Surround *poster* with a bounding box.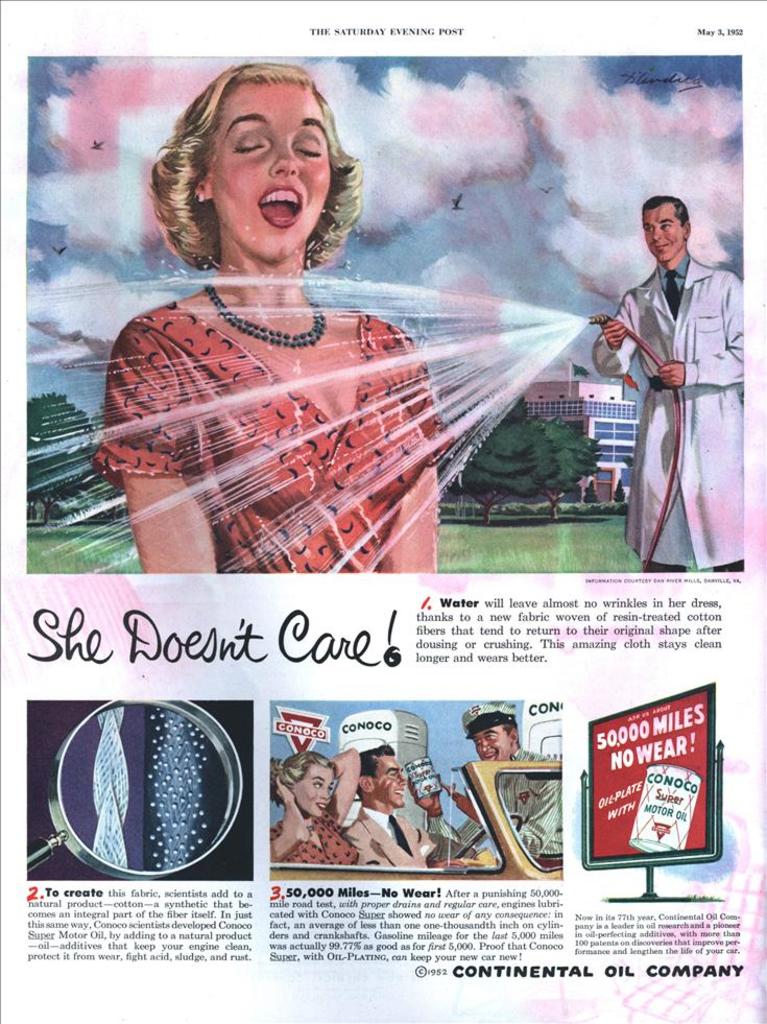
pyautogui.locateOnScreen(0, 0, 763, 1023).
